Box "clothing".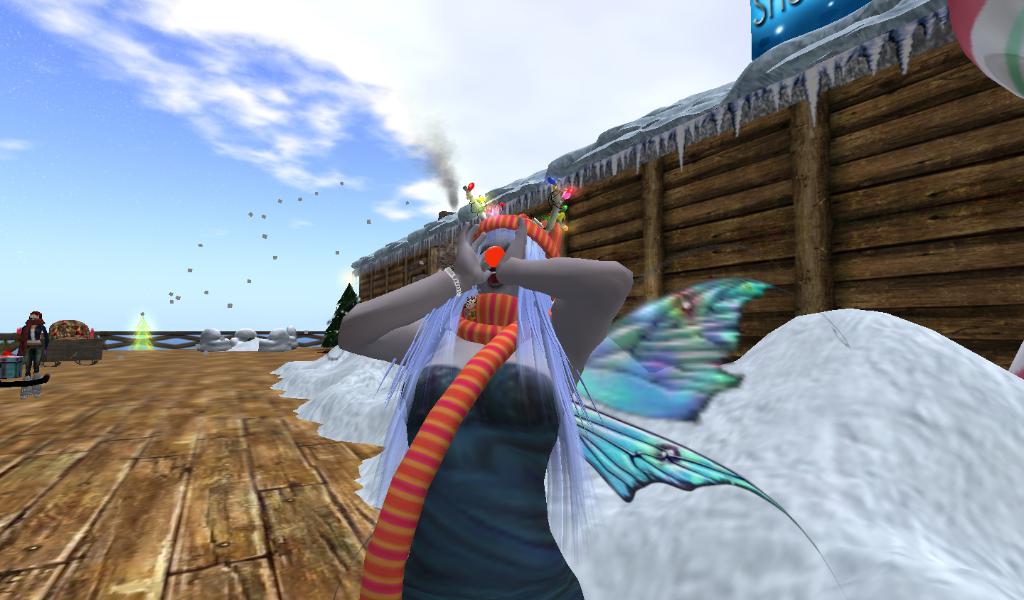
<box>393,361,585,599</box>.
